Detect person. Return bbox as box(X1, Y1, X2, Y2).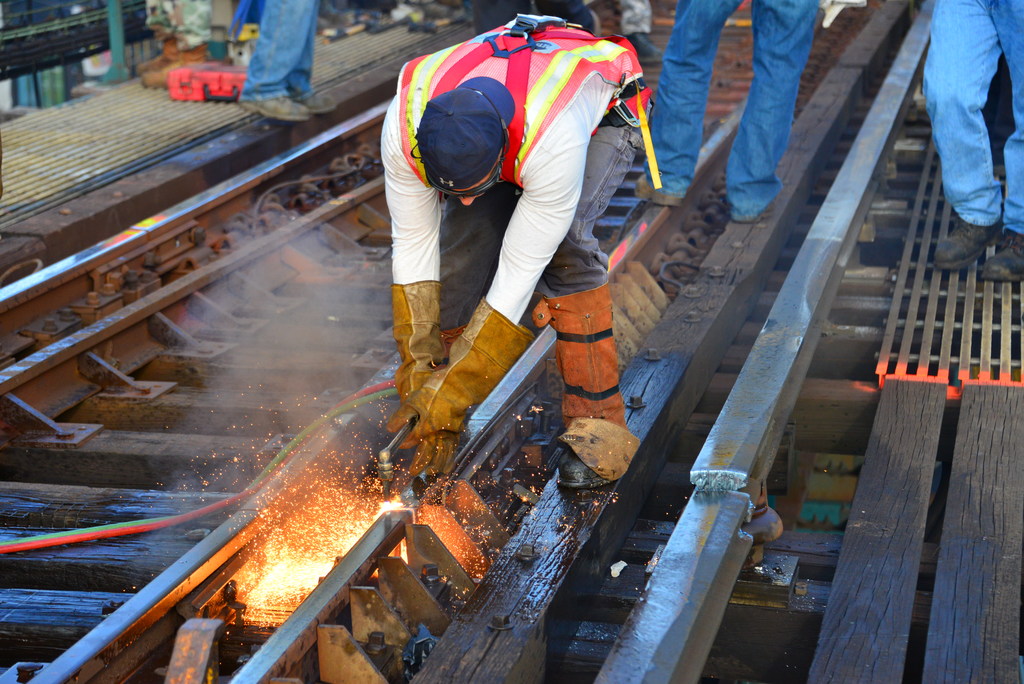
box(918, 0, 1023, 281).
